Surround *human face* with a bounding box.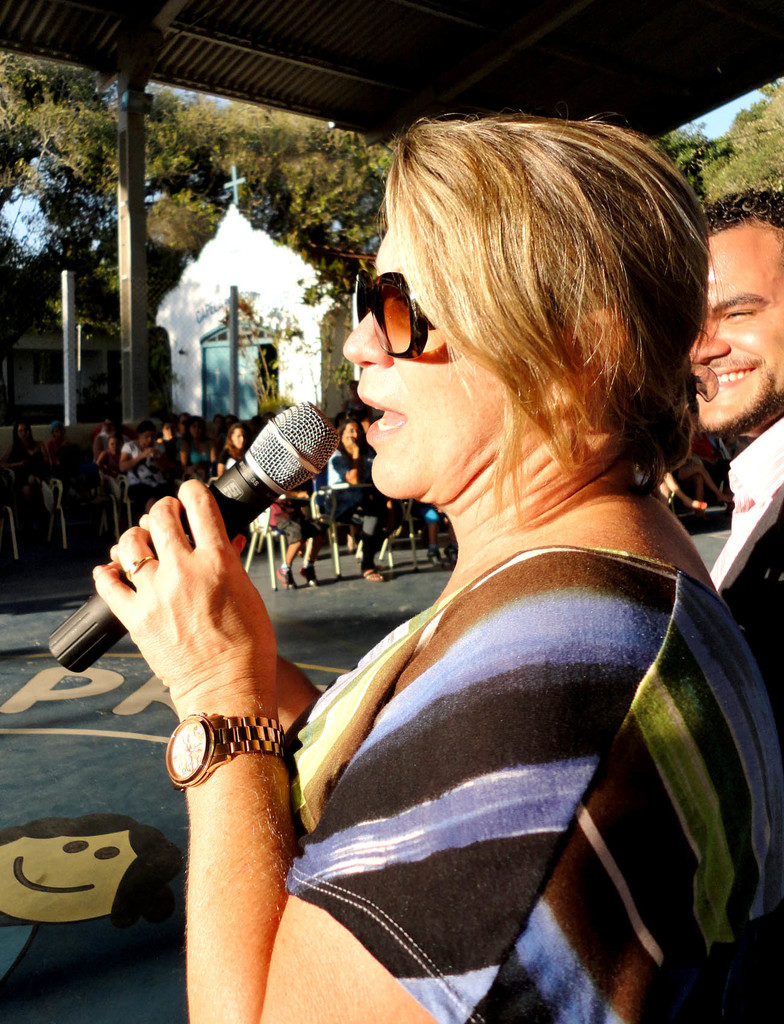
left=341, top=192, right=511, bottom=500.
